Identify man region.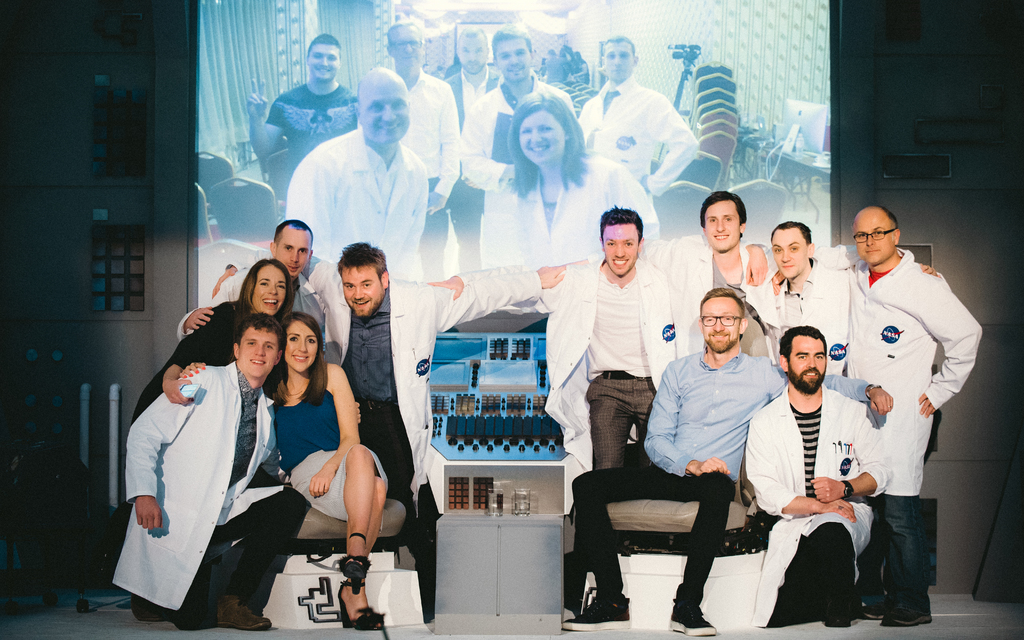
Region: (left=569, top=42, right=700, bottom=204).
